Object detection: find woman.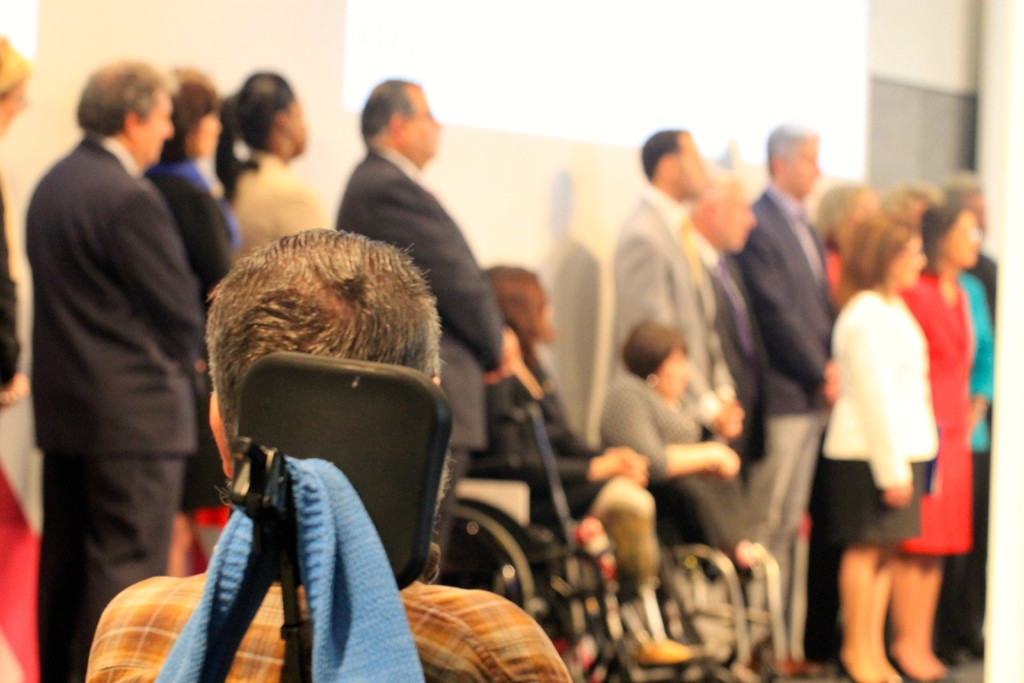
bbox=[821, 170, 899, 331].
